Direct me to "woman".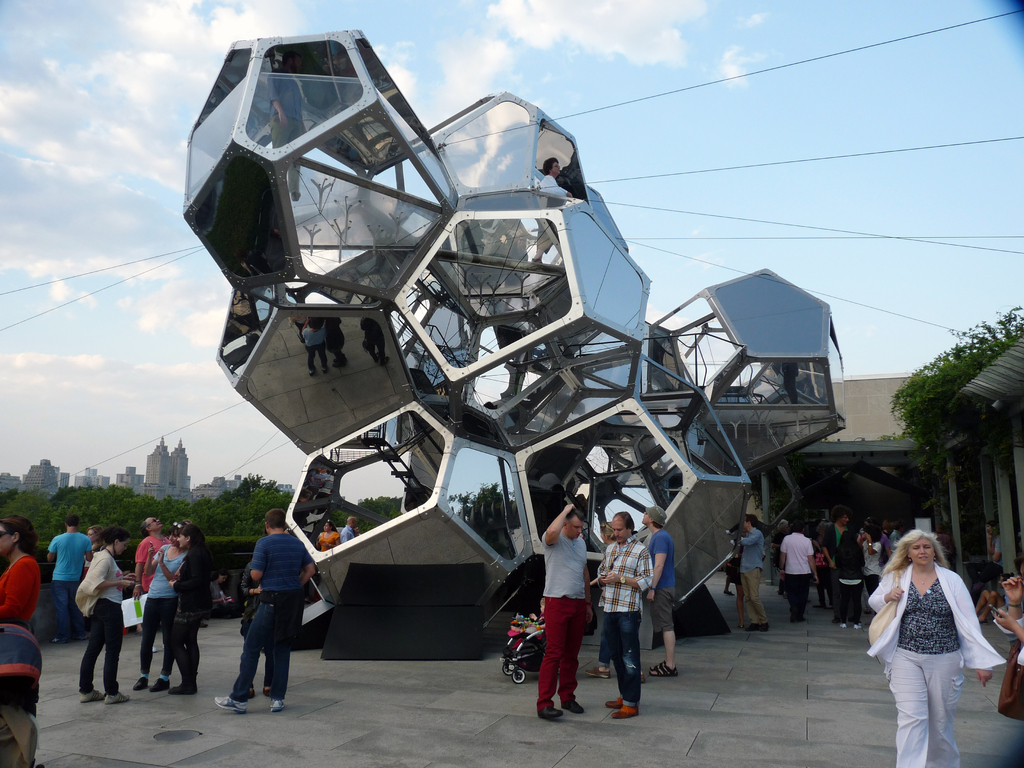
Direction: l=164, t=527, r=211, b=701.
